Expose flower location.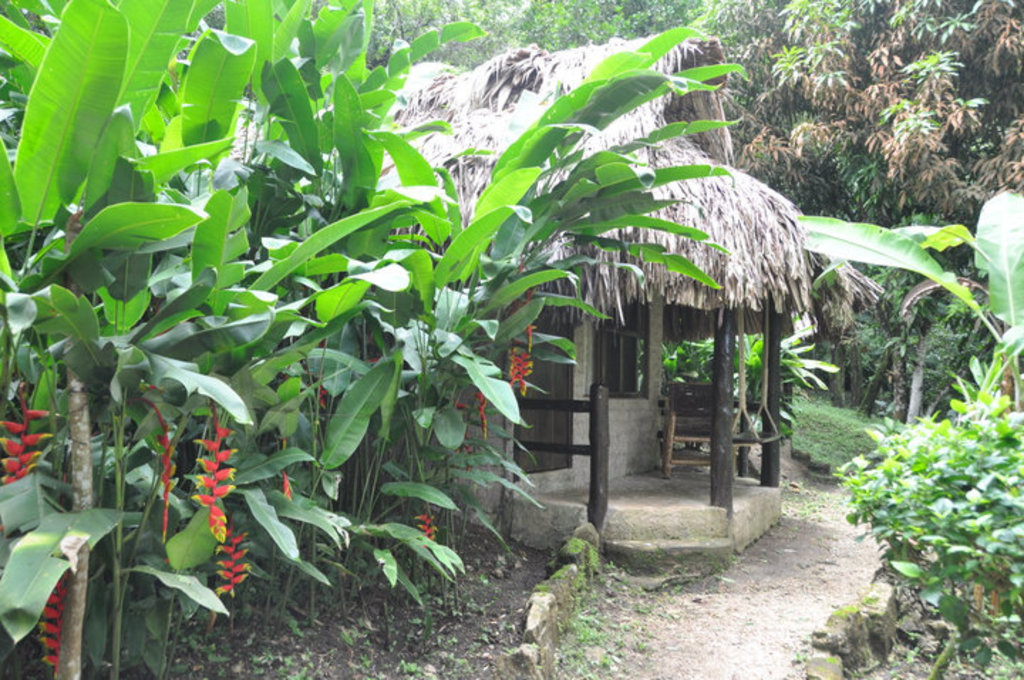
Exposed at {"left": 218, "top": 533, "right": 255, "bottom": 588}.
